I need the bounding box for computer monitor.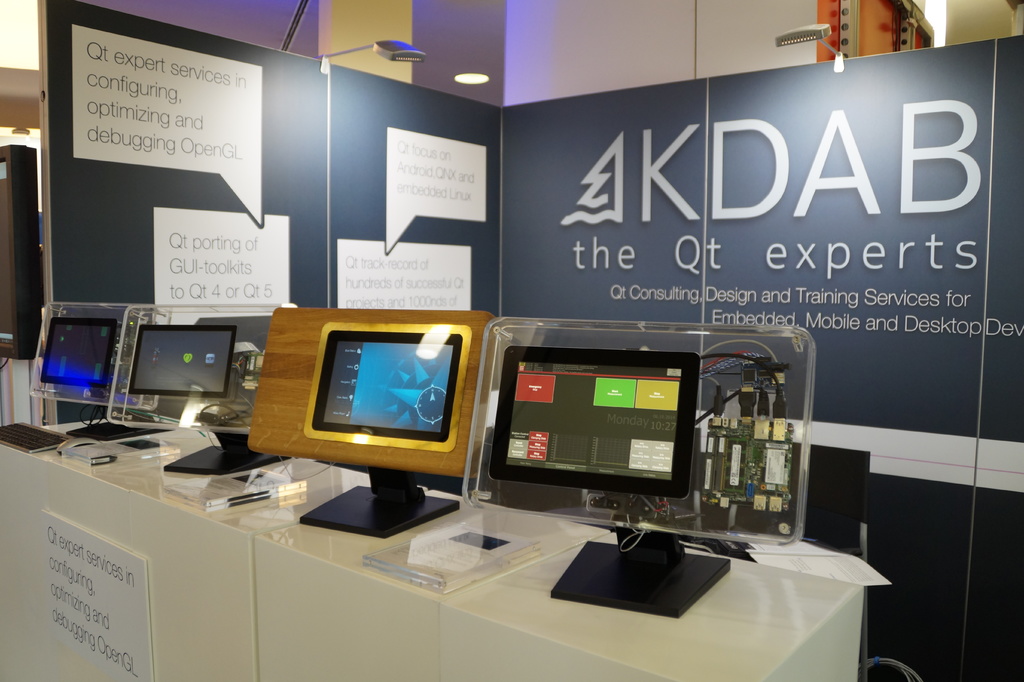
Here it is: BBox(485, 320, 815, 619).
